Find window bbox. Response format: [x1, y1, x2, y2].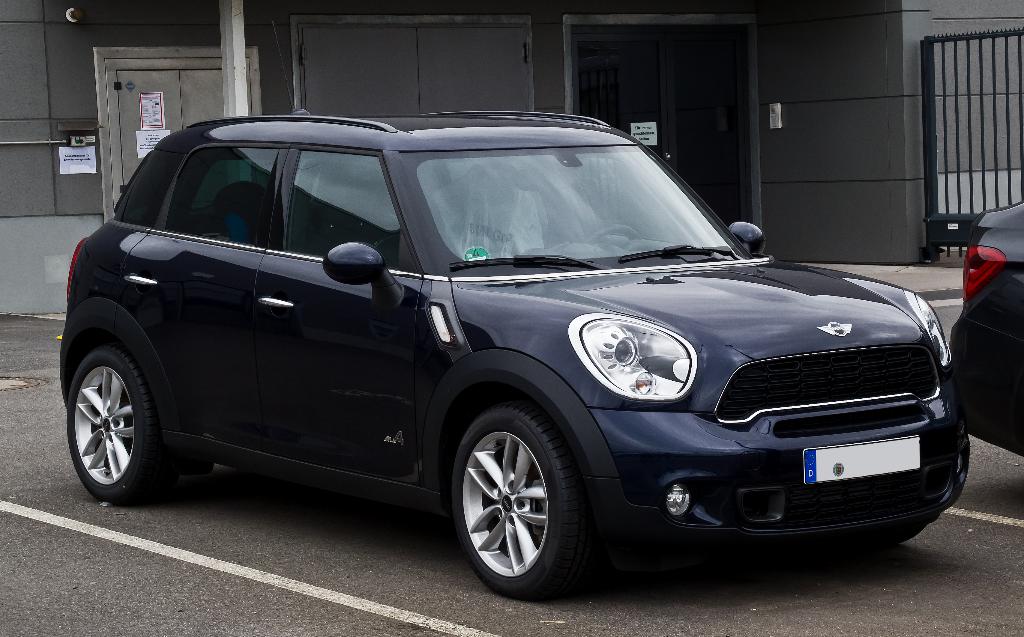
[284, 151, 419, 273].
